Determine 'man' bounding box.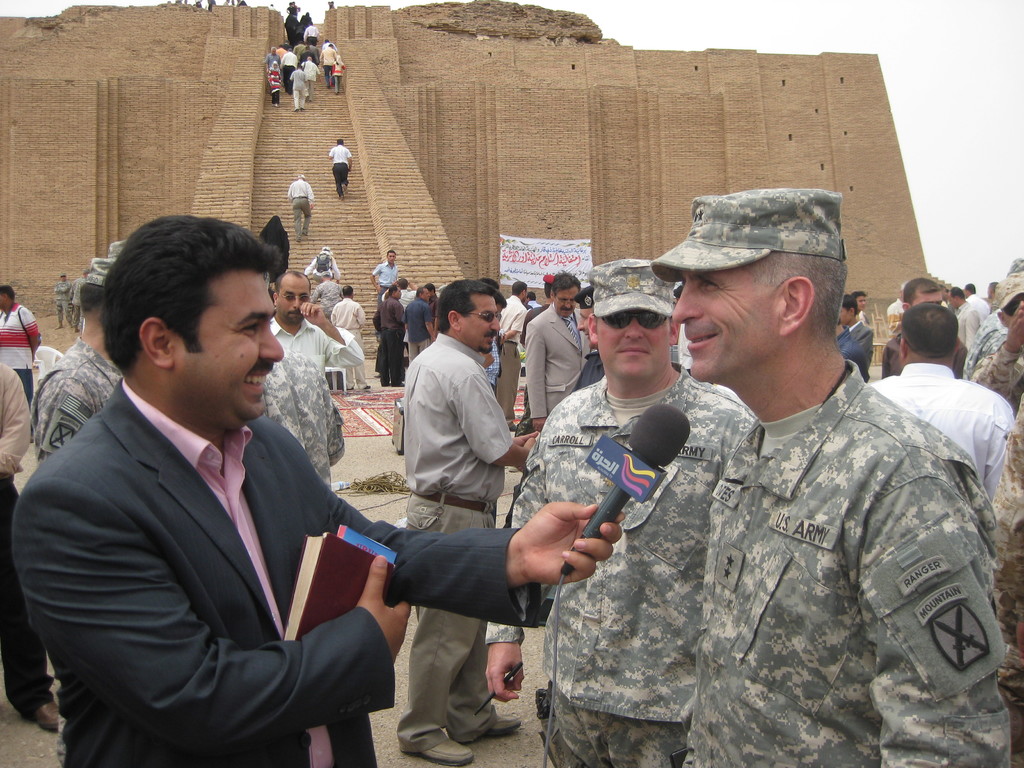
Determined: 329 138 353 205.
